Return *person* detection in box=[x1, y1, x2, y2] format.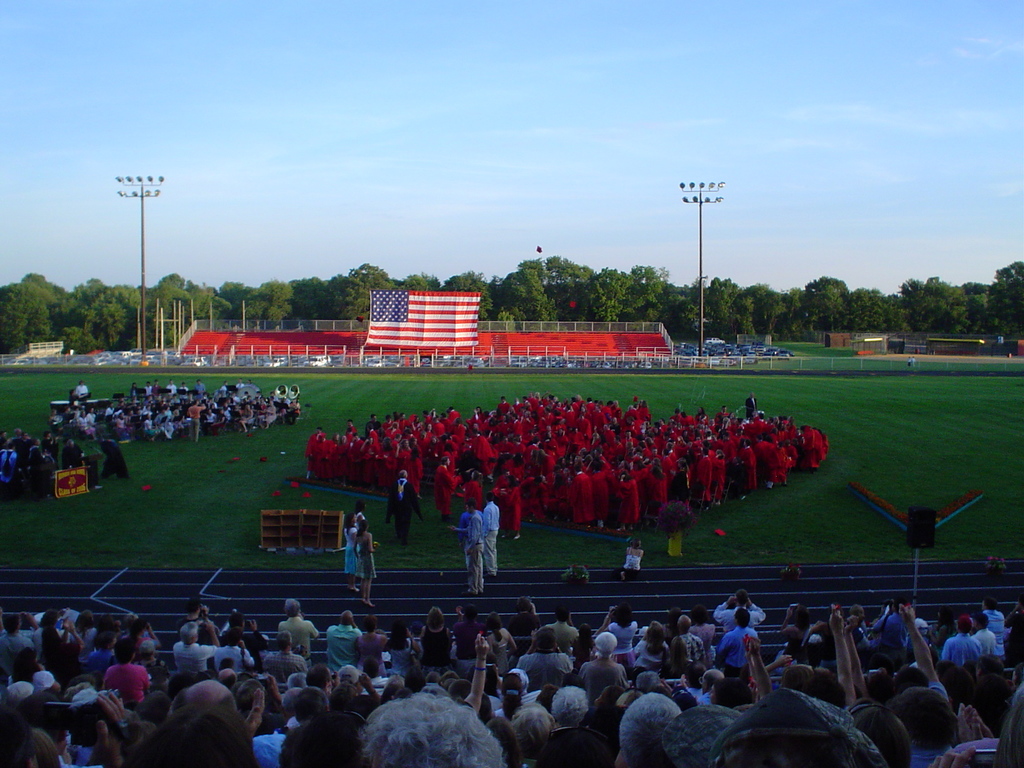
box=[355, 518, 376, 606].
